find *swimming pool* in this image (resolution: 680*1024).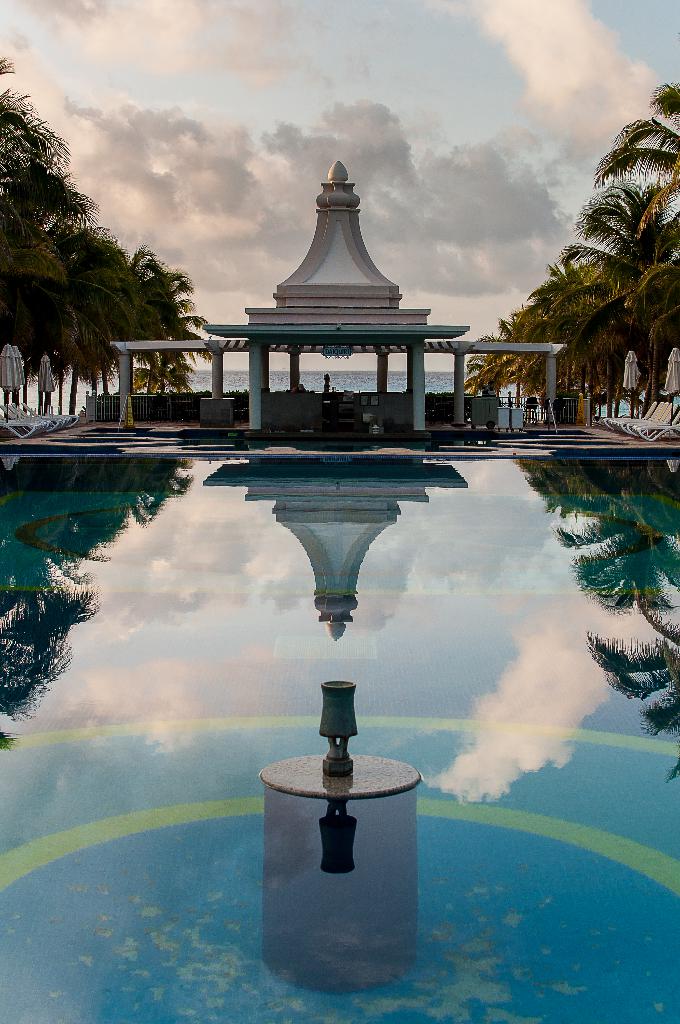
bbox=(6, 439, 665, 973).
